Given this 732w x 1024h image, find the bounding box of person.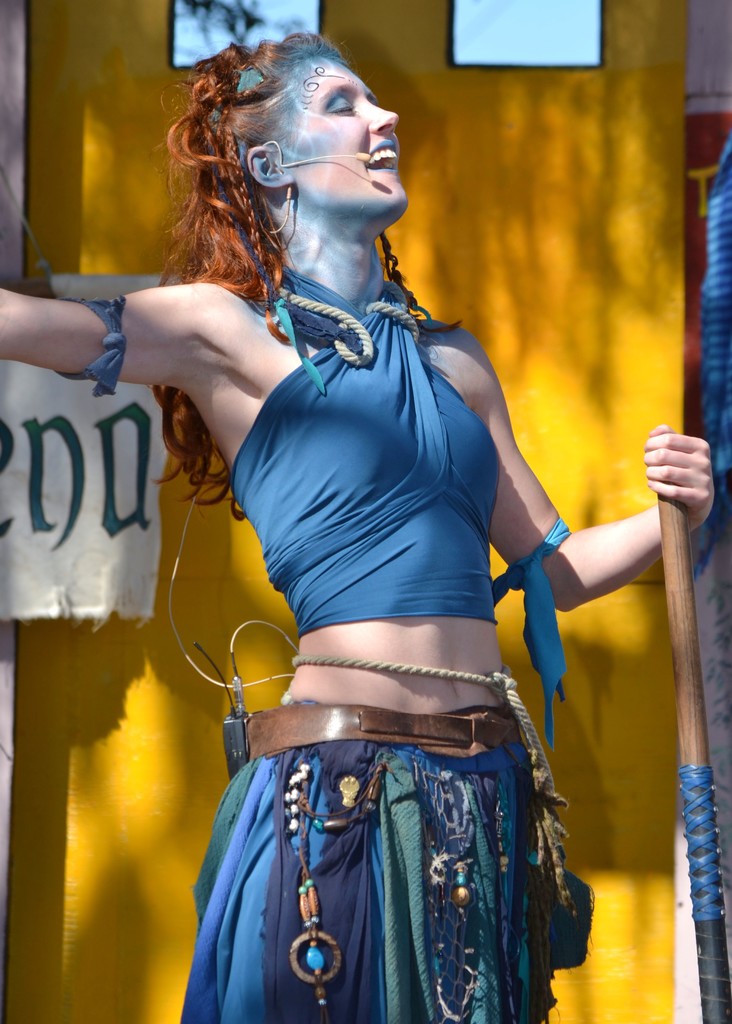
x1=0 y1=35 x2=714 y2=1023.
